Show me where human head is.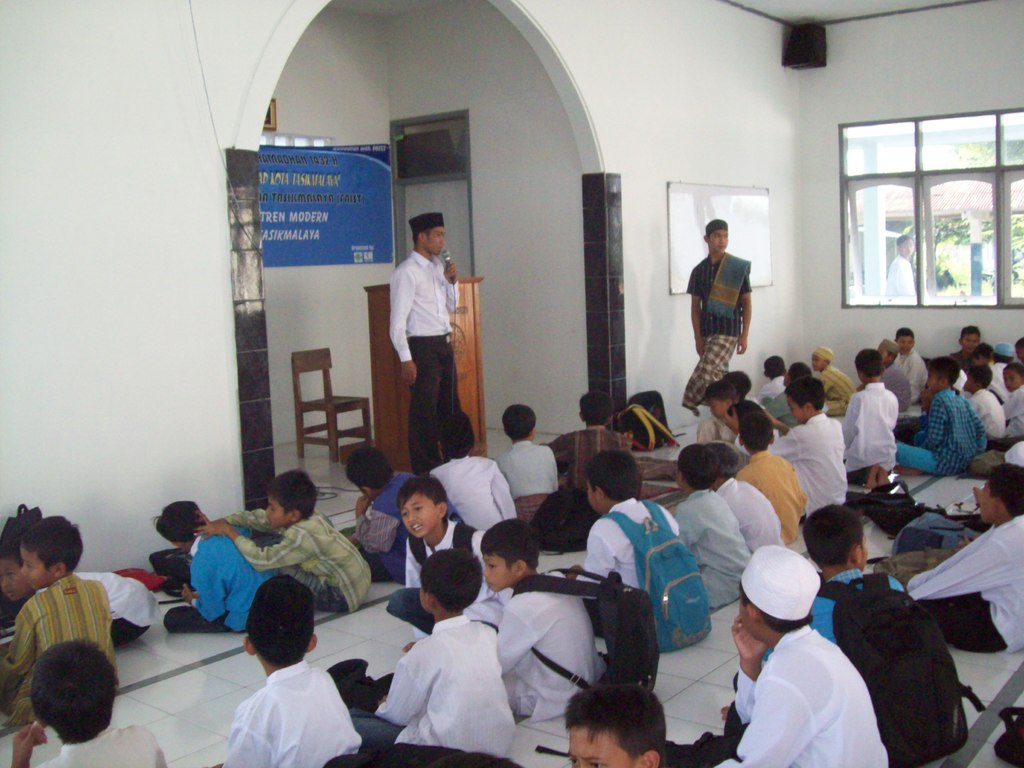
human head is at detection(500, 403, 540, 444).
